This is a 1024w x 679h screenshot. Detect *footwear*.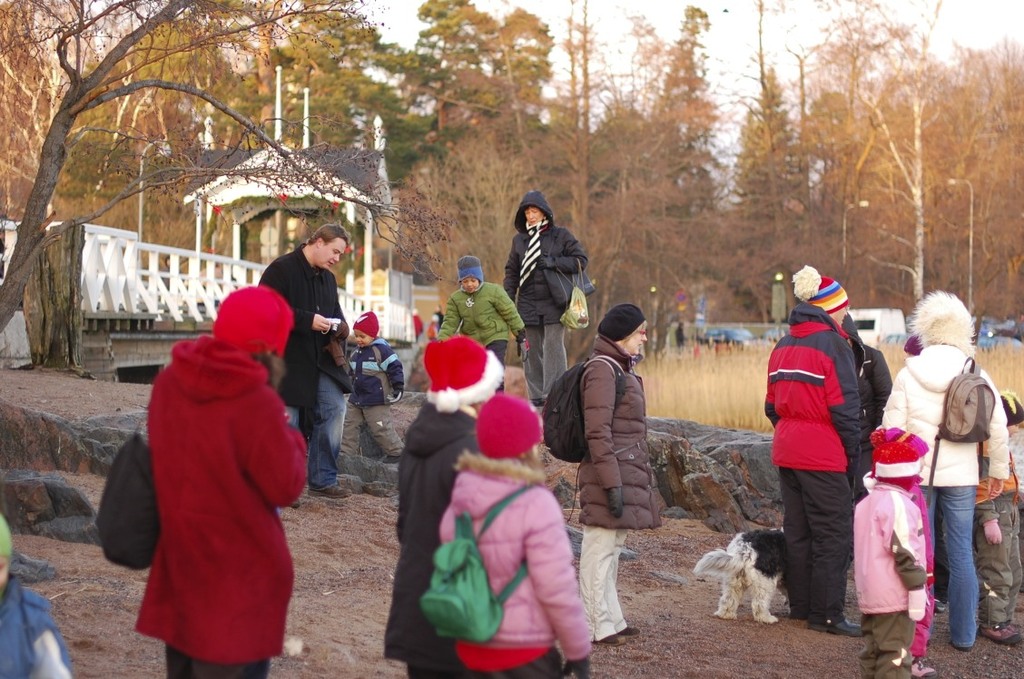
Rect(303, 481, 353, 500).
